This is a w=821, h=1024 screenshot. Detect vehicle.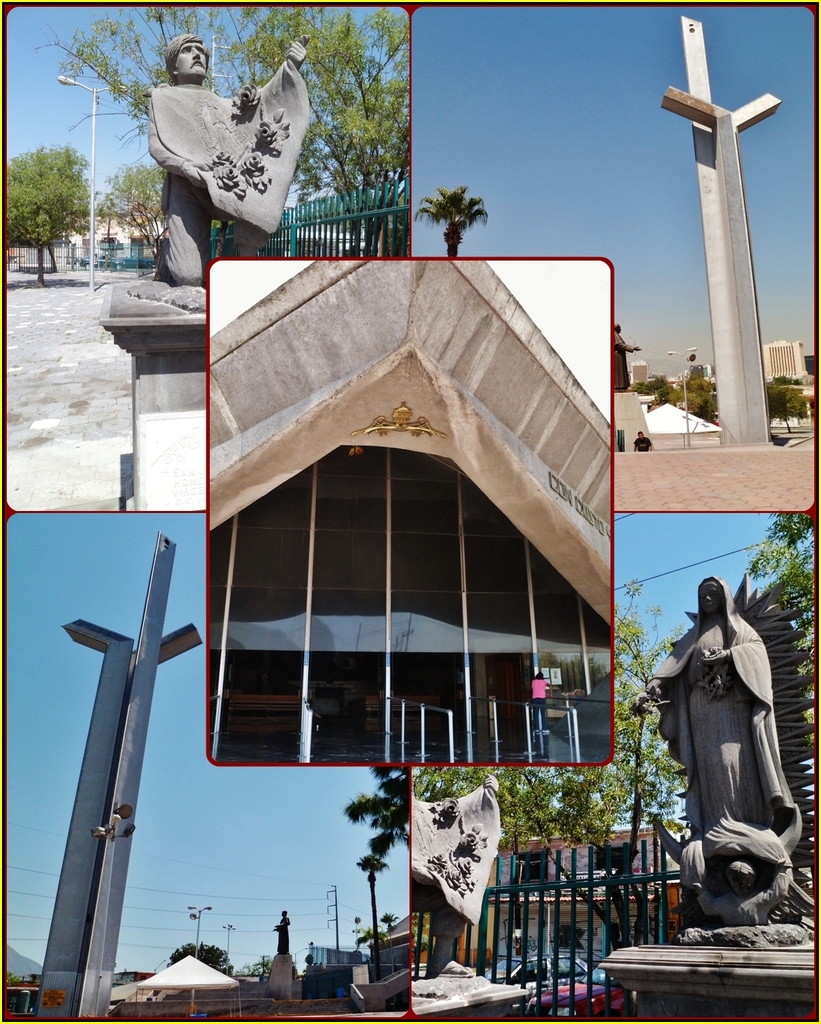
482,951,589,998.
